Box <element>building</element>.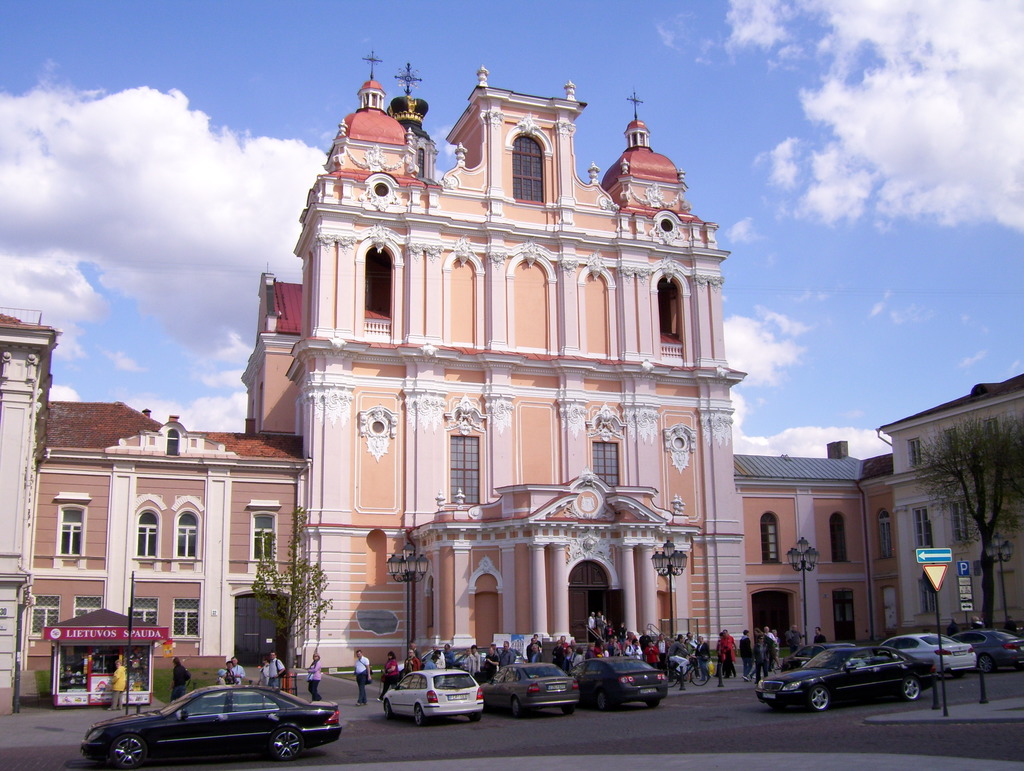
locate(0, 314, 54, 717).
